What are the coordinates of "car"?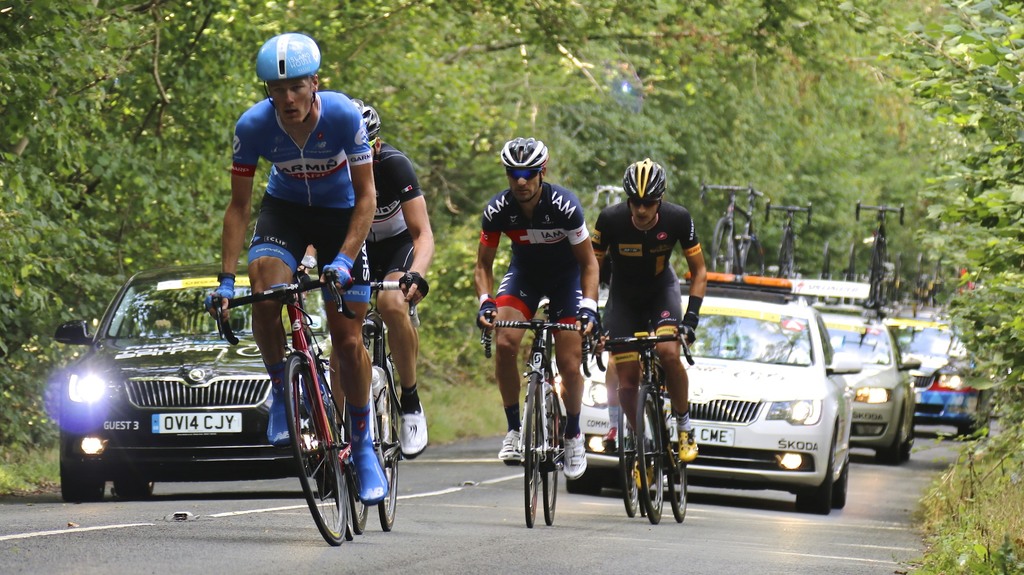
l=545, t=296, r=612, b=384.
